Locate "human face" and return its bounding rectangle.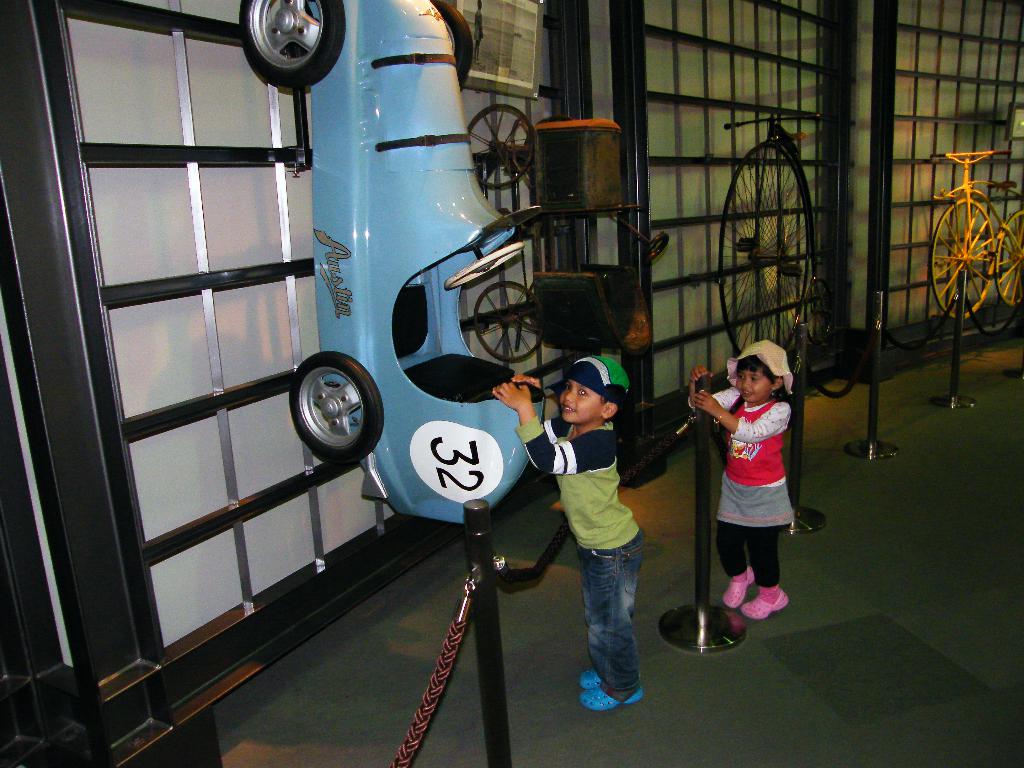
x1=740 y1=365 x2=772 y2=401.
